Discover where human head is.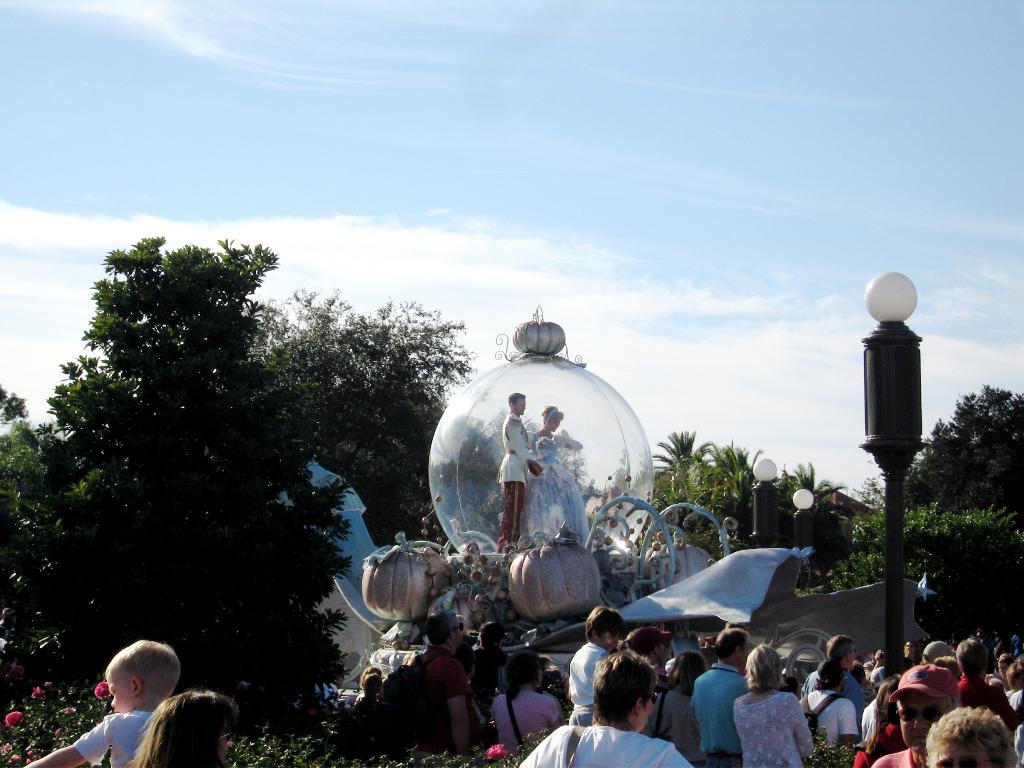
Discovered at rect(956, 638, 993, 679).
